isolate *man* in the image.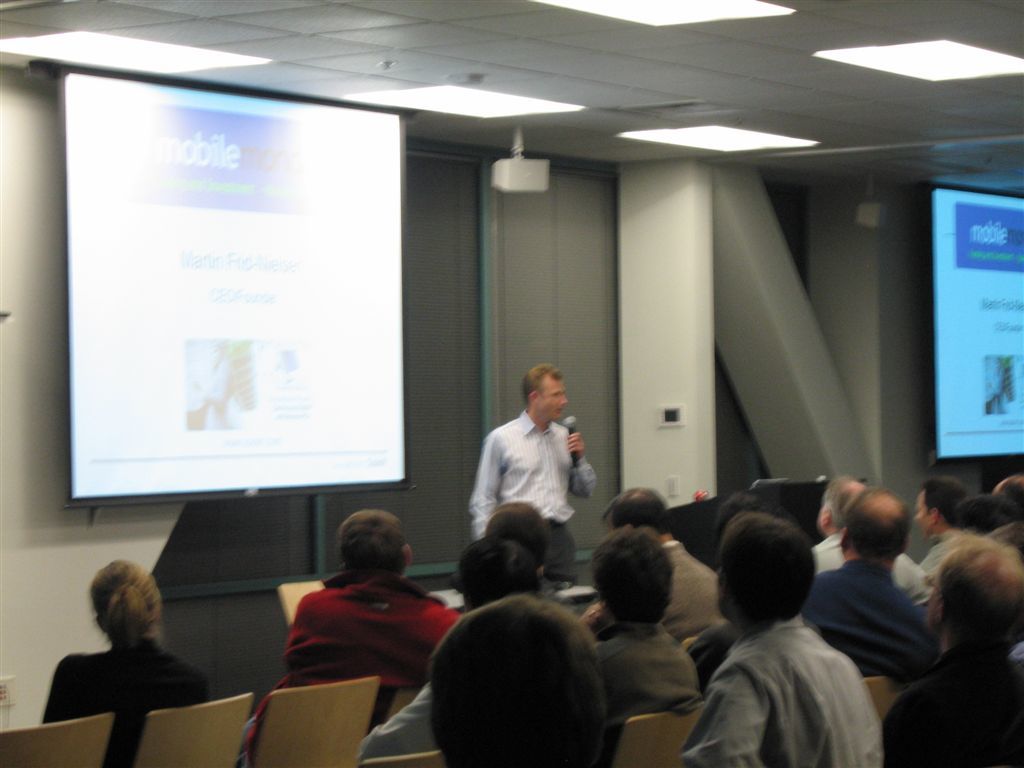
Isolated region: l=670, t=515, r=881, b=767.
